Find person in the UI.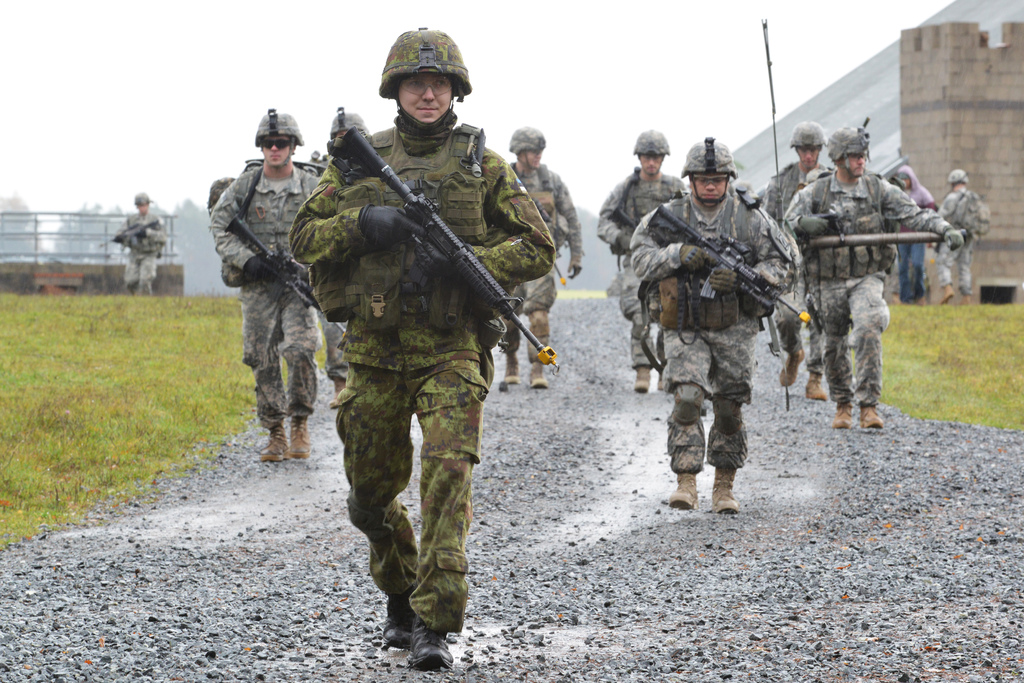
UI element at <box>784,125,959,428</box>.
